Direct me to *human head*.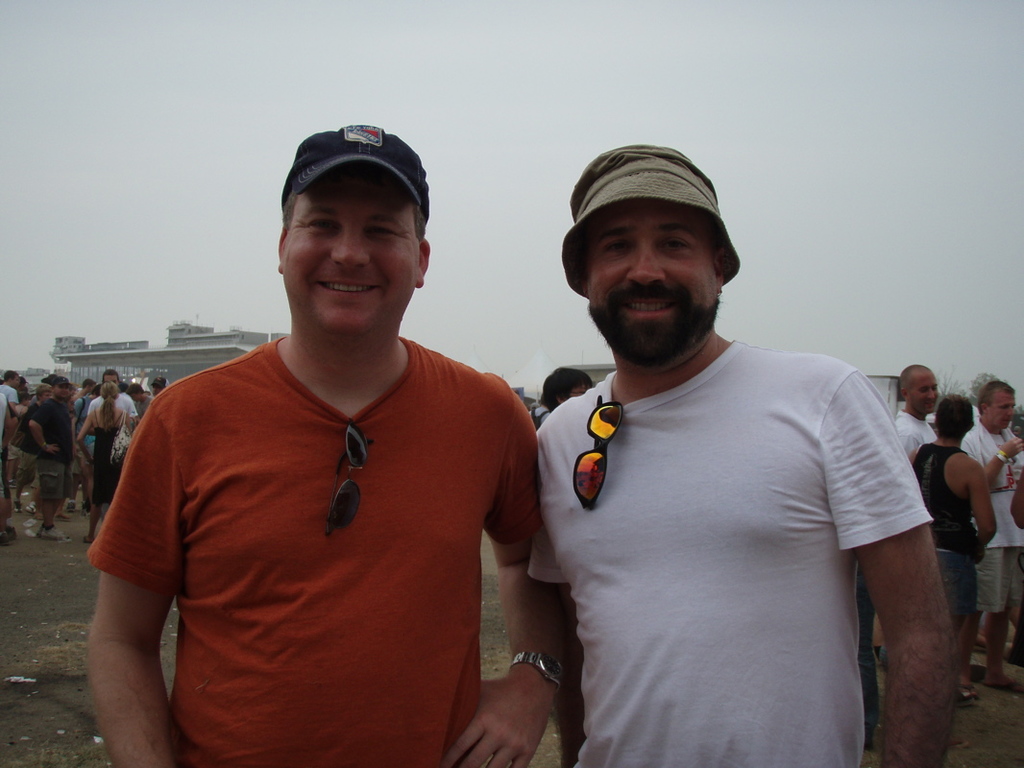
Direction: rect(541, 365, 591, 412).
